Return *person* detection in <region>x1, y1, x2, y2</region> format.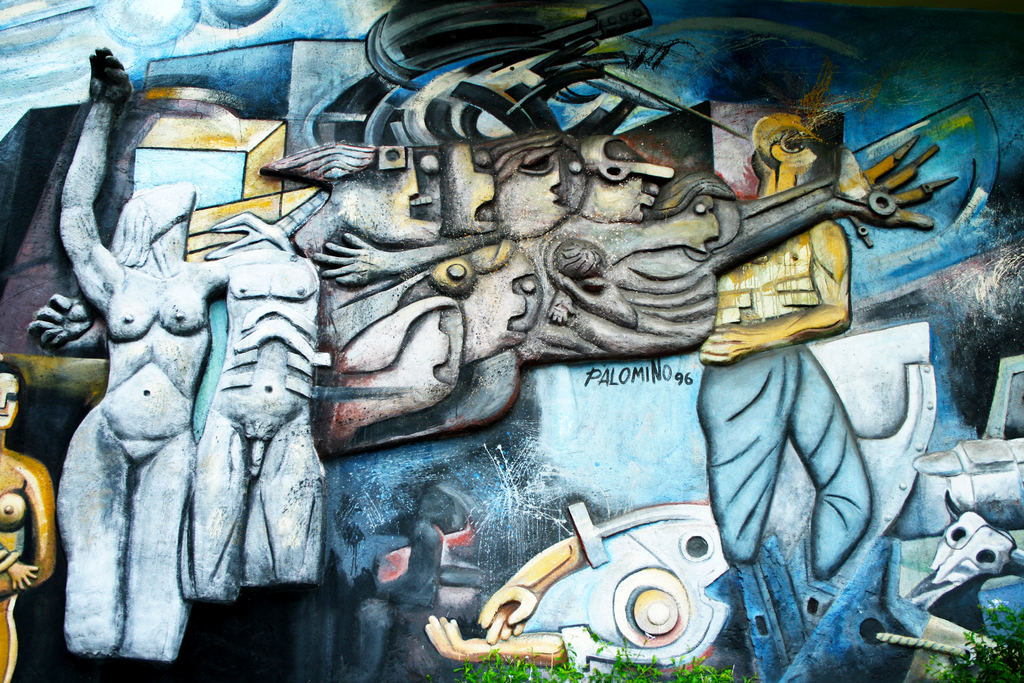
<region>694, 154, 918, 666</region>.
